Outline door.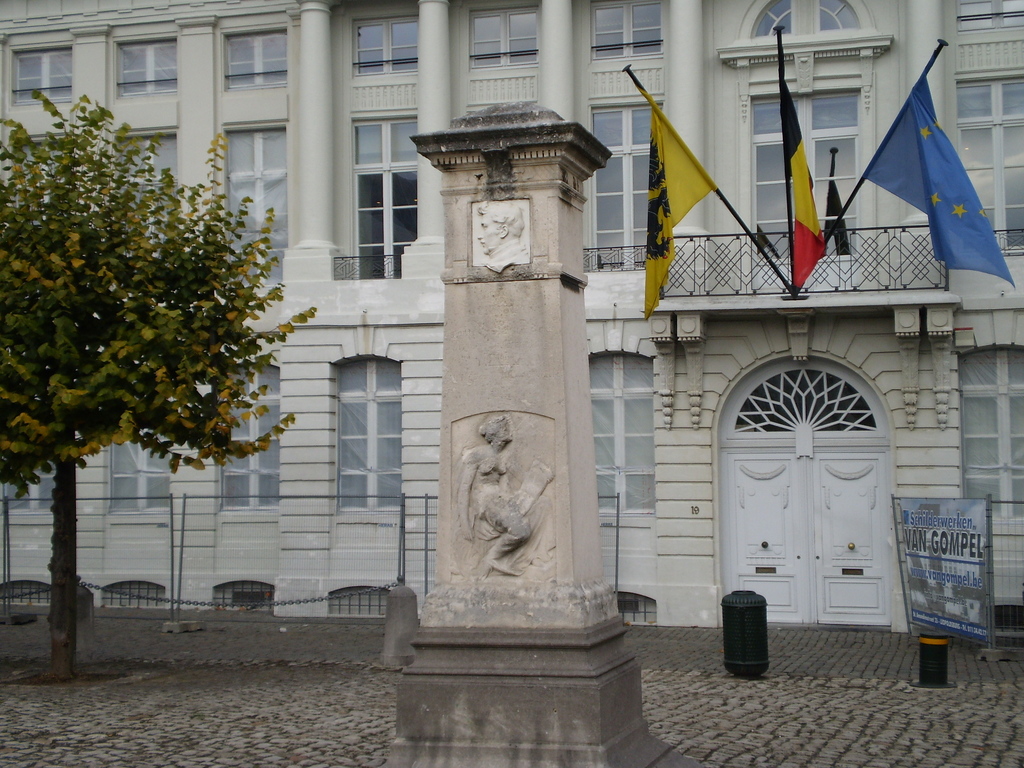
Outline: [left=723, top=358, right=904, bottom=632].
